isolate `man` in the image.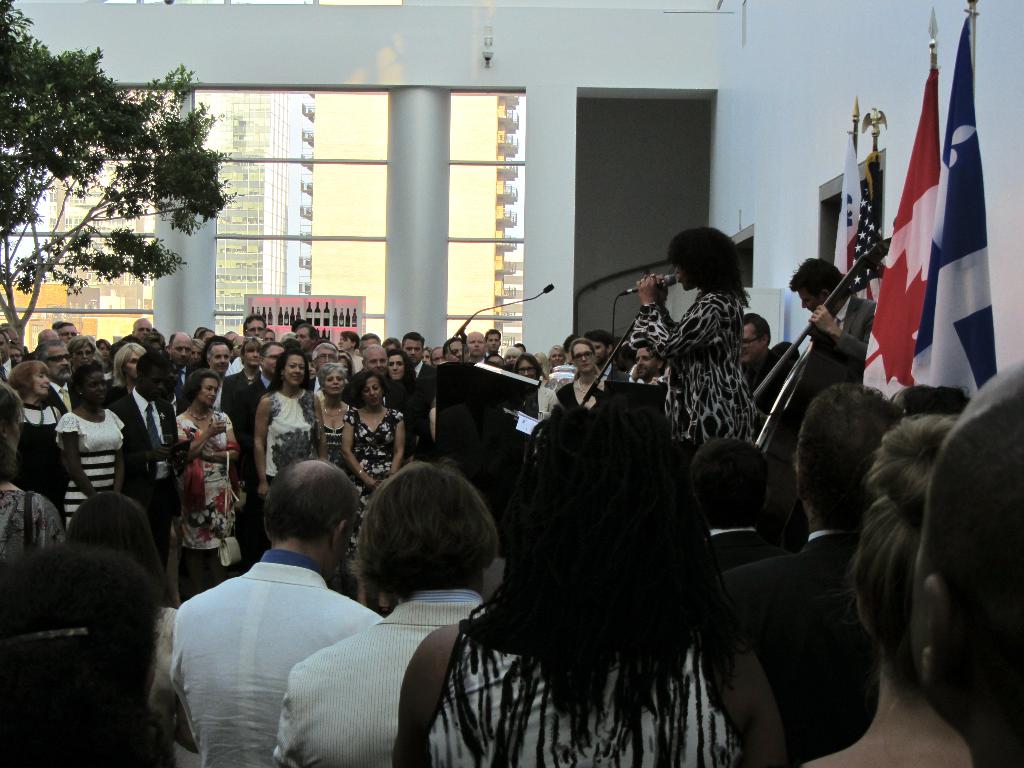
Isolated region: Rect(790, 260, 873, 419).
